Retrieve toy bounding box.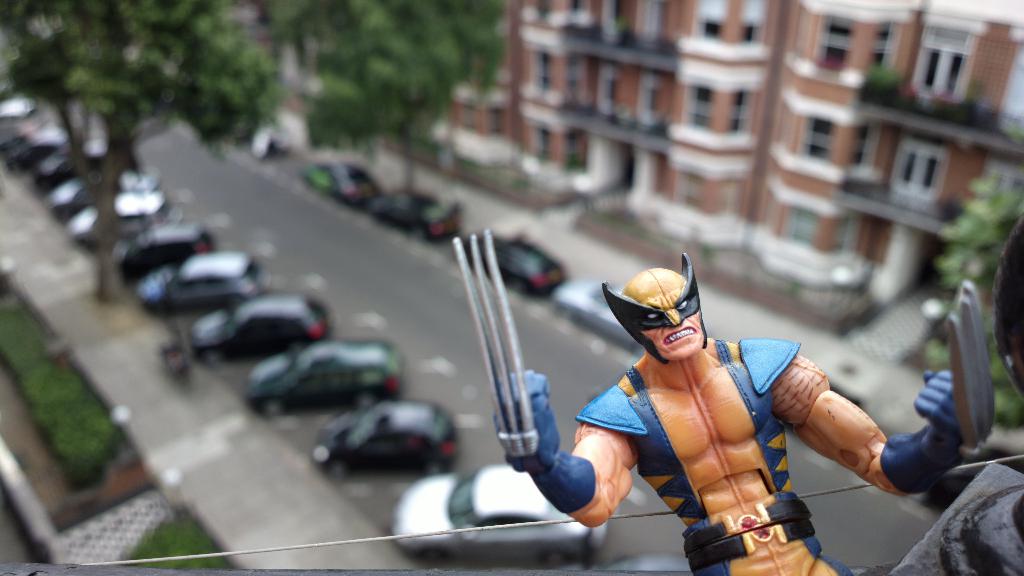
Bounding box: bbox(439, 198, 1023, 575).
